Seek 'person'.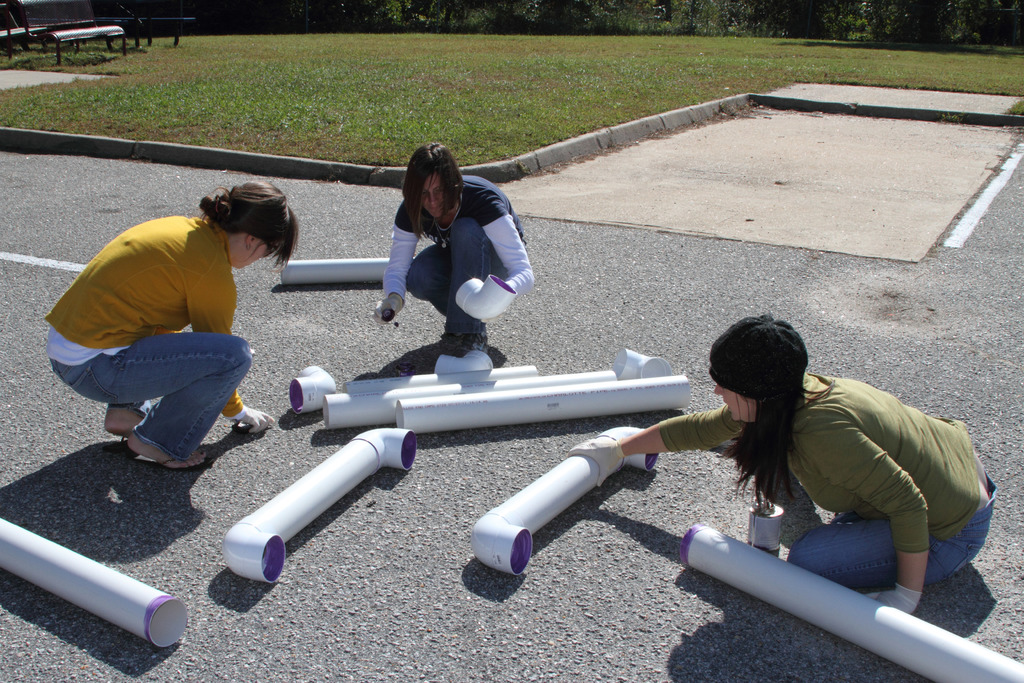
crop(570, 308, 996, 614).
